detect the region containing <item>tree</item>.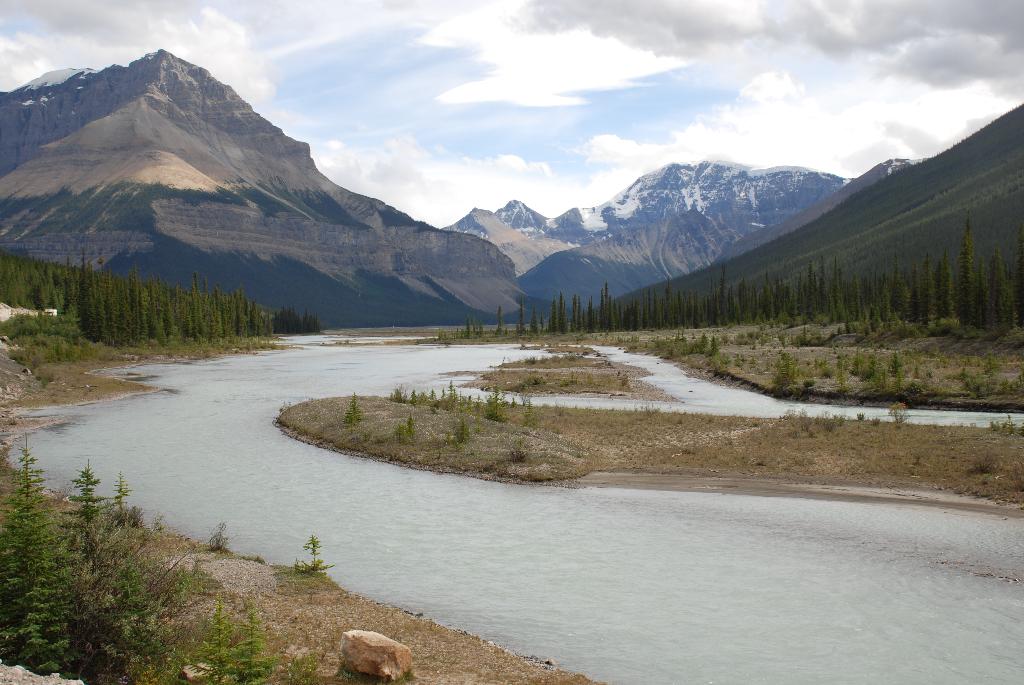
box=[978, 252, 1002, 333].
